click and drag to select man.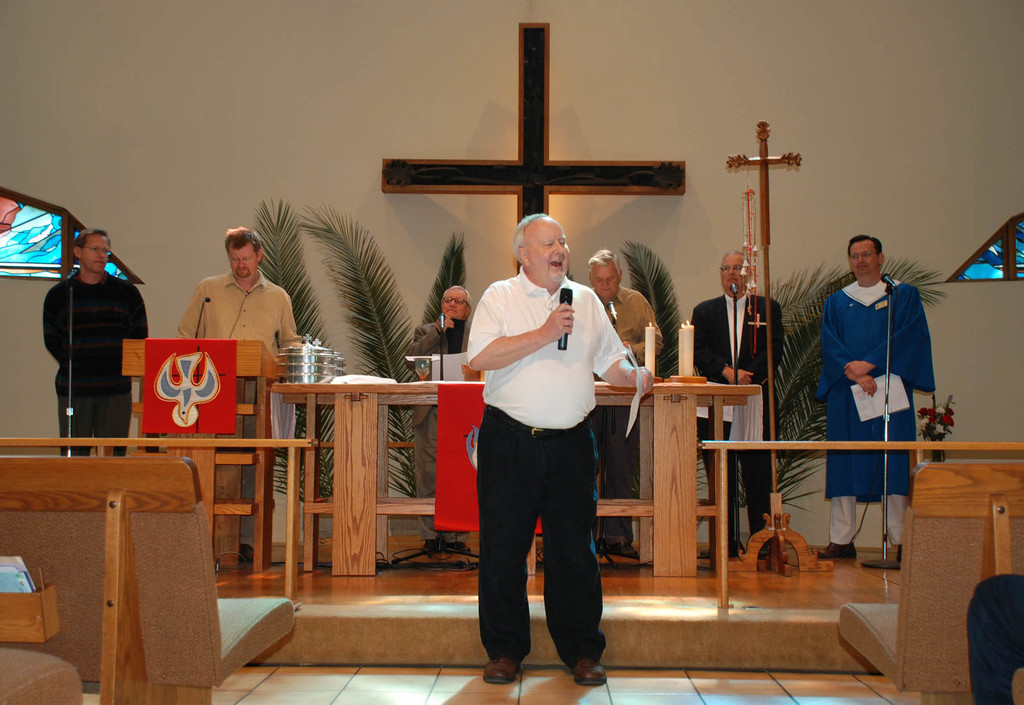
Selection: [44,226,148,455].
